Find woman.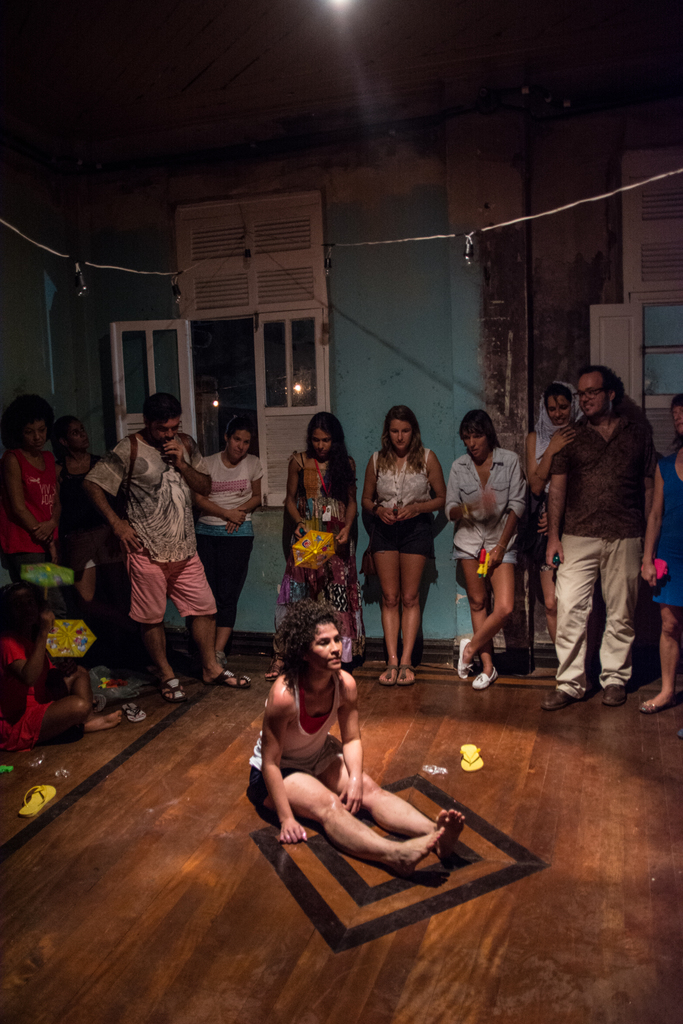
(0,393,63,596).
